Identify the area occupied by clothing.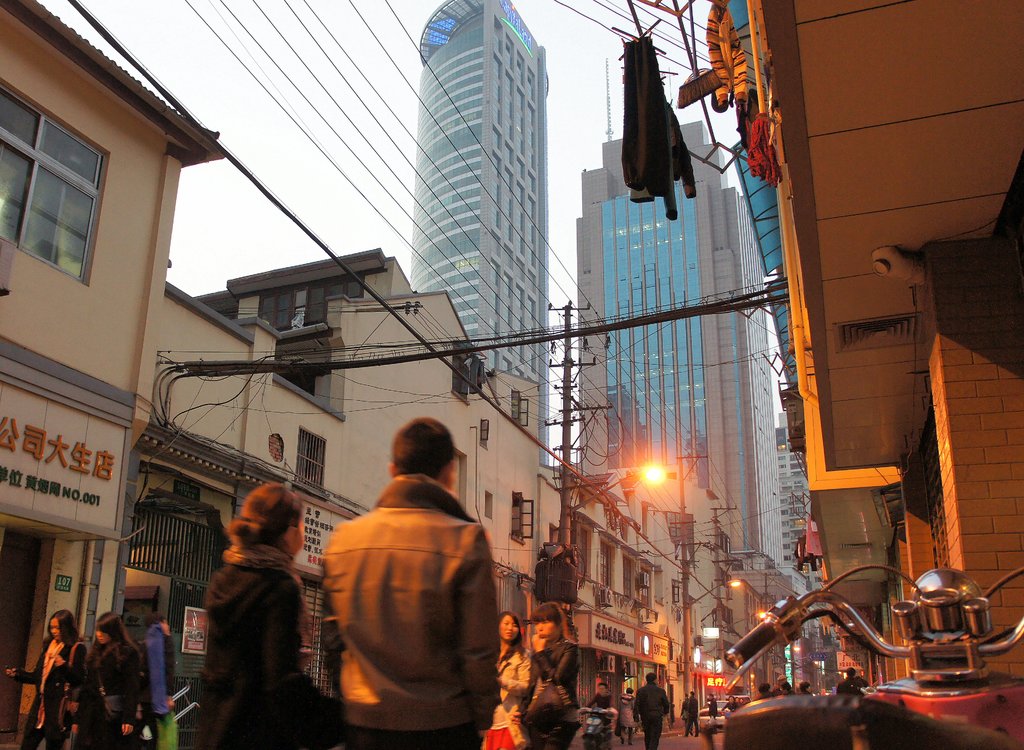
Area: (136, 622, 177, 749).
